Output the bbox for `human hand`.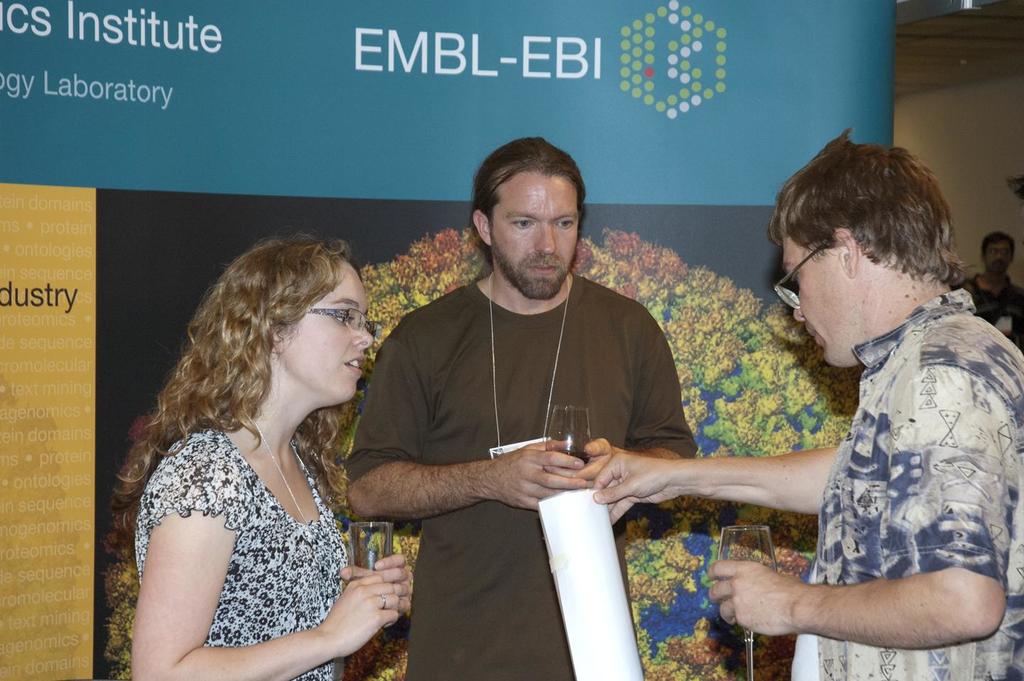
488, 435, 584, 514.
